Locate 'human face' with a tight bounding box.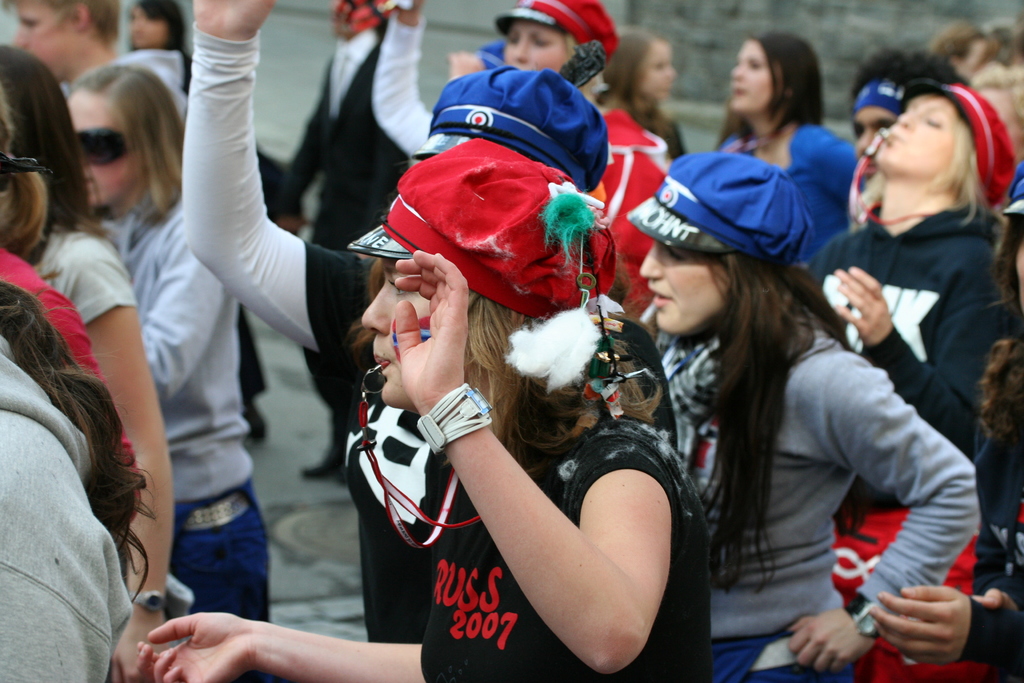
874/92/963/179.
